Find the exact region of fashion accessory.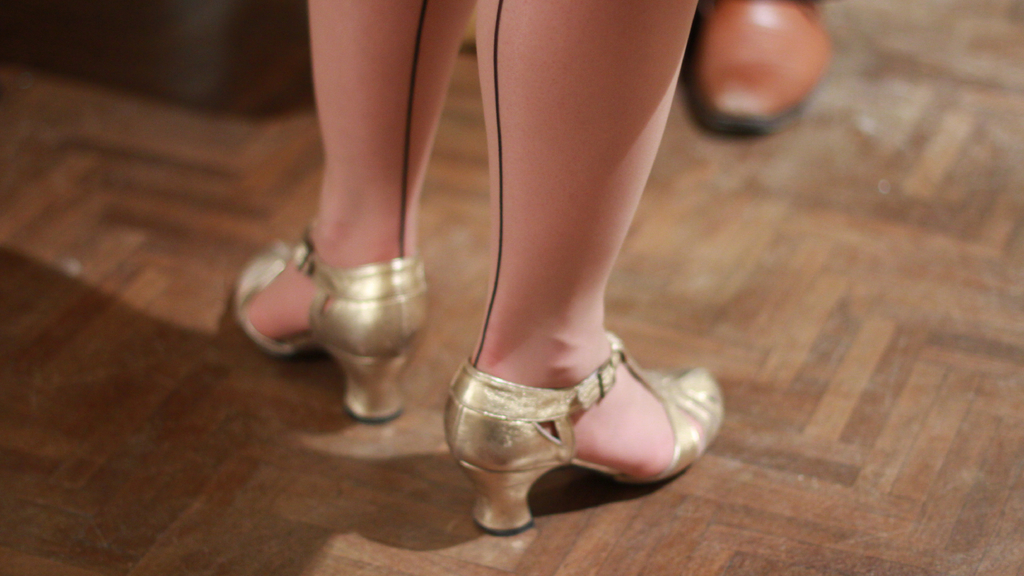
Exact region: crop(685, 0, 835, 134).
